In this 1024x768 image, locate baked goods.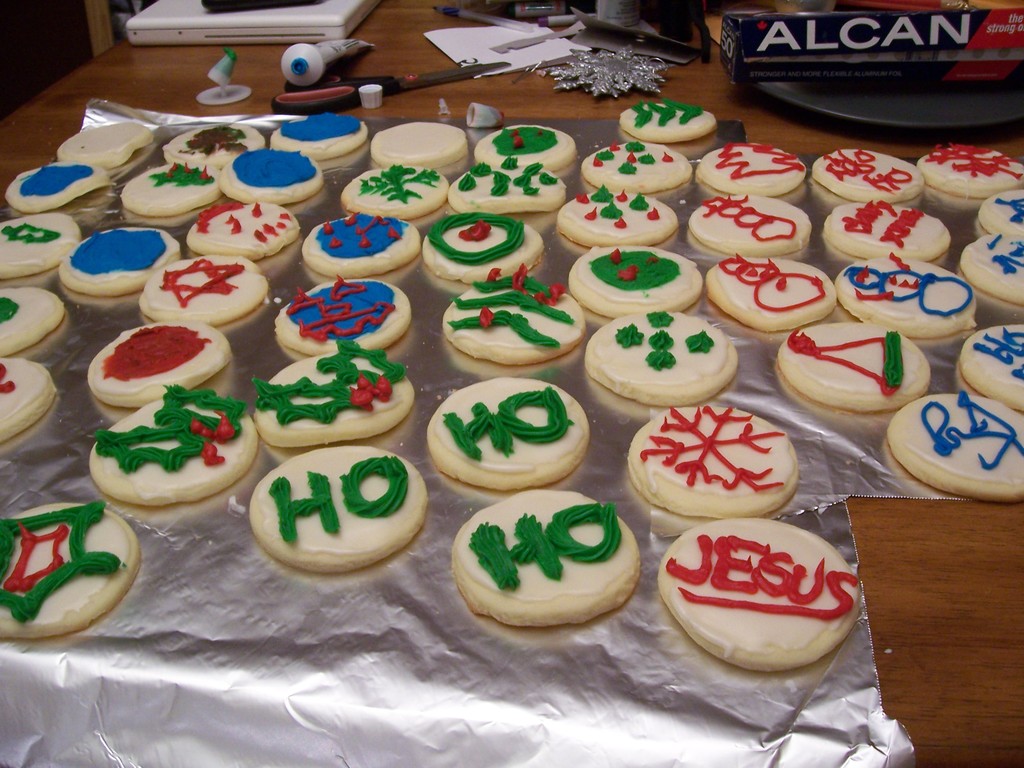
Bounding box: box(556, 184, 676, 246).
